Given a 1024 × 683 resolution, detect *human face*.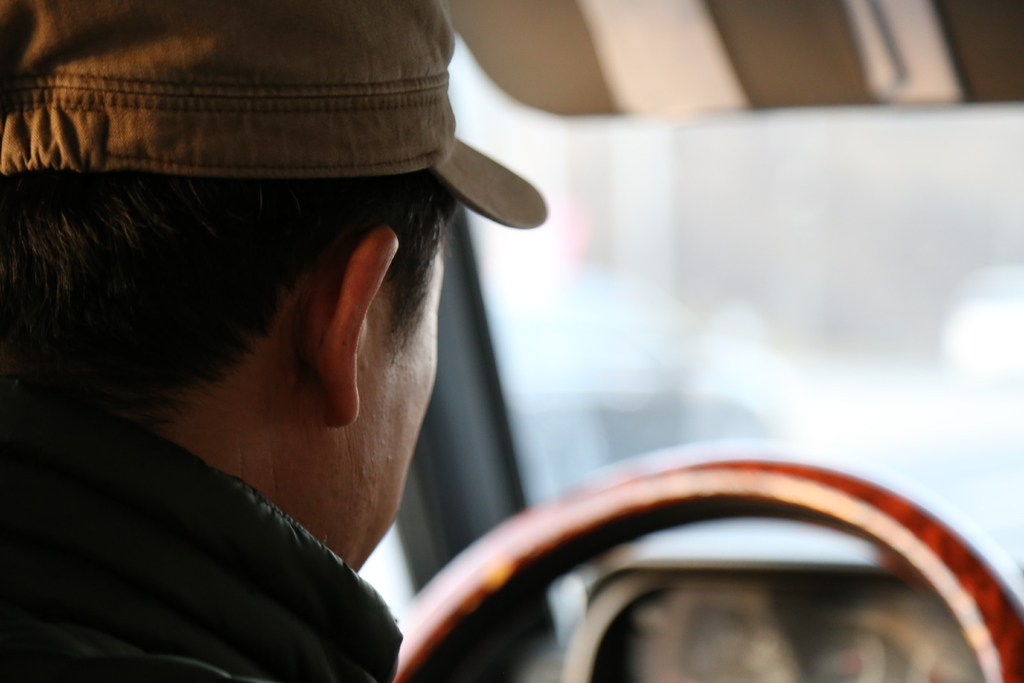
351,227,452,572.
